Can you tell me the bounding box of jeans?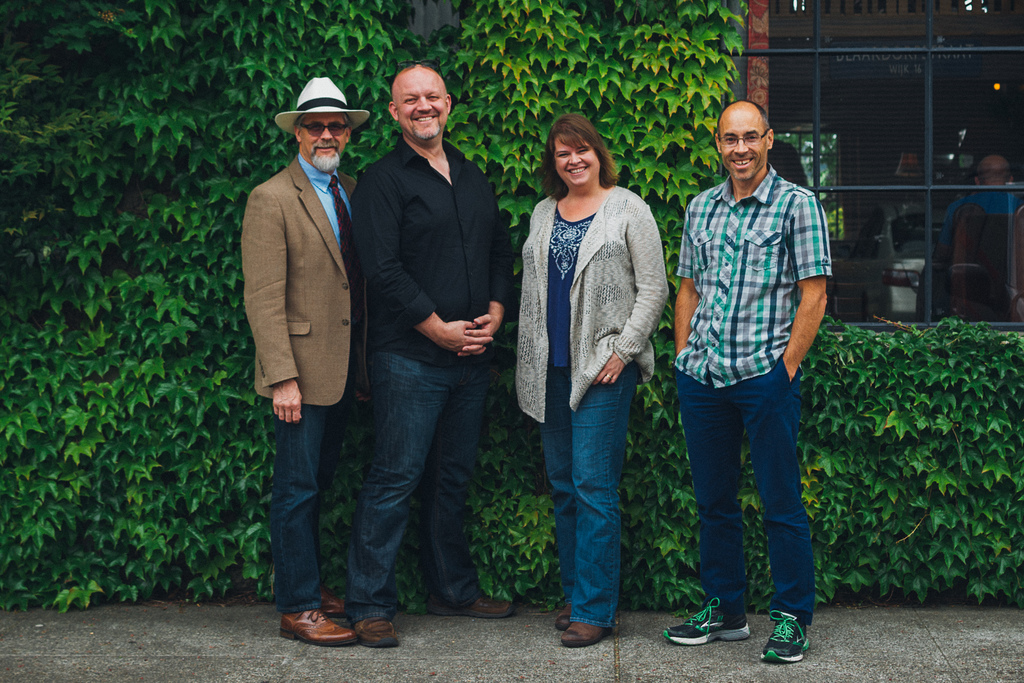
x1=549, y1=343, x2=643, y2=648.
